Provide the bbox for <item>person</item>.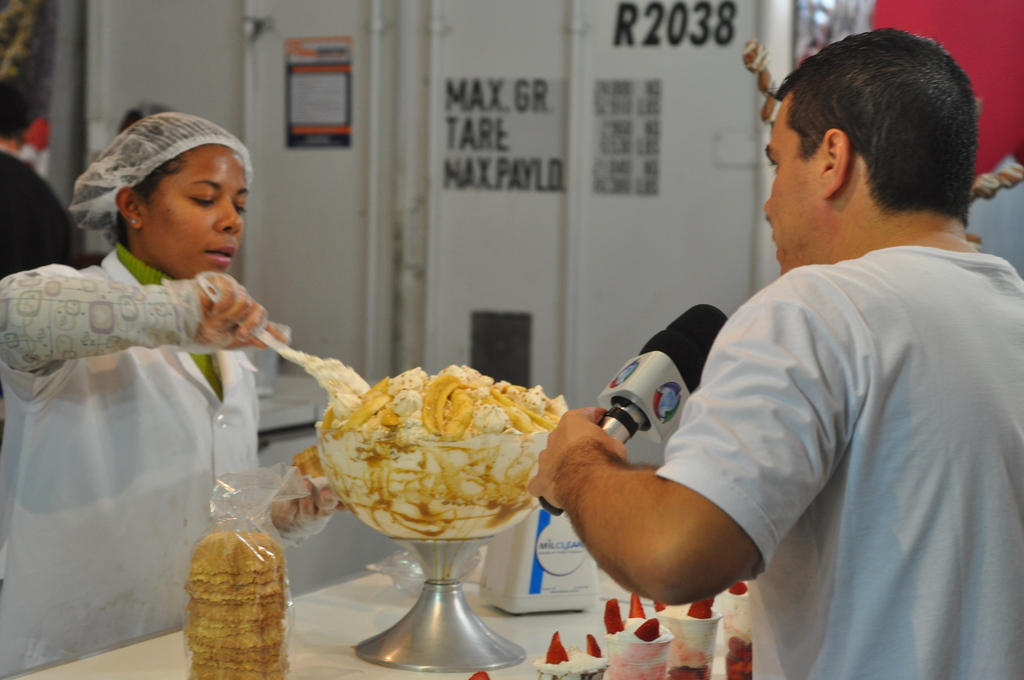
(x1=0, y1=102, x2=367, y2=679).
